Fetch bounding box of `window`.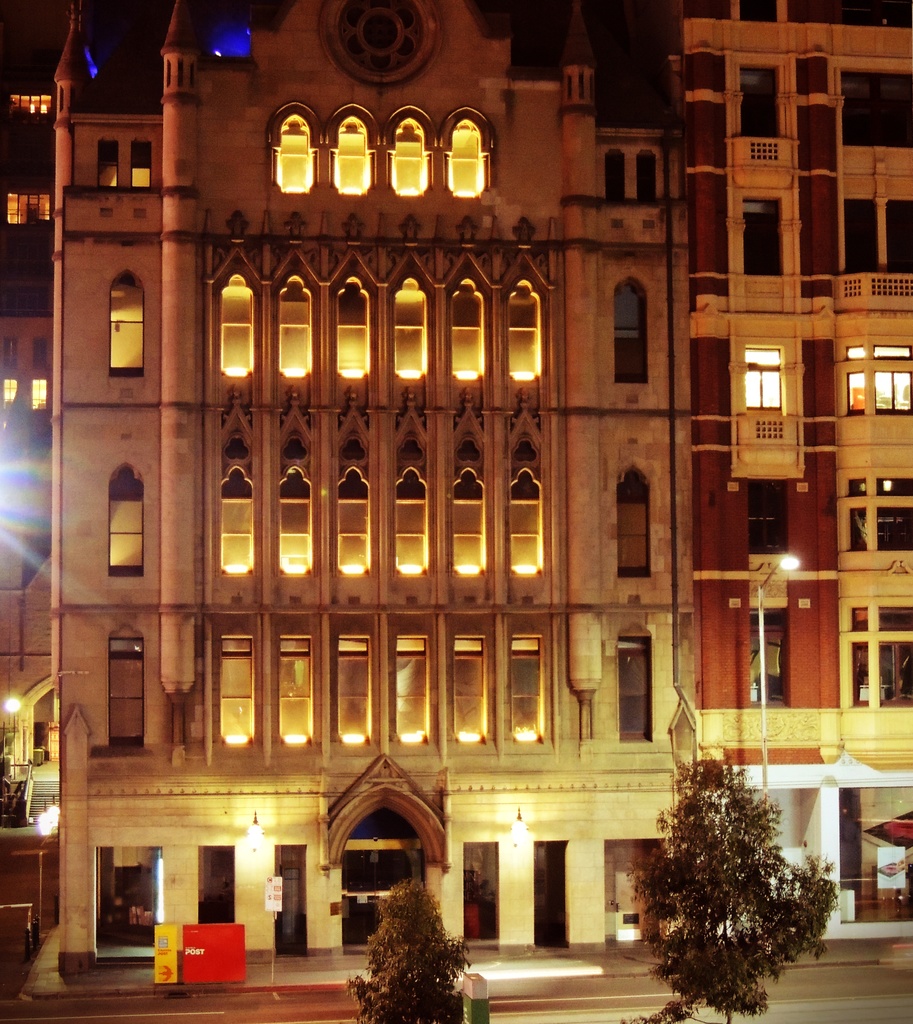
Bbox: Rect(875, 346, 912, 358).
